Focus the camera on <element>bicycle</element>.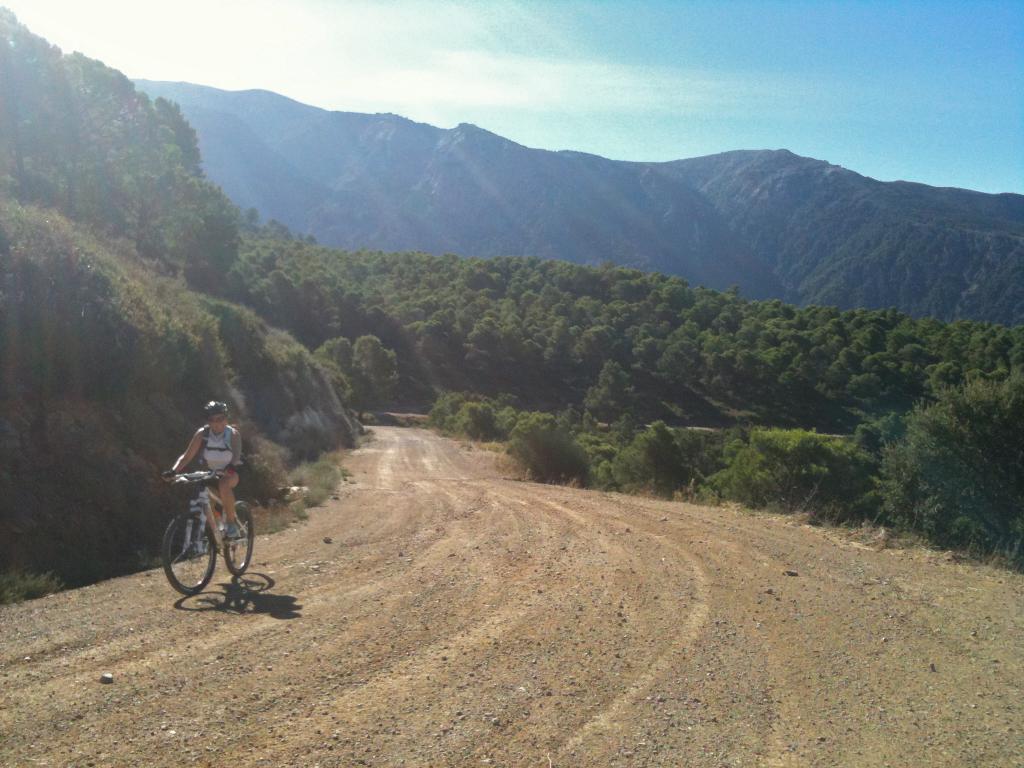
Focus region: l=155, t=467, r=248, b=608.
